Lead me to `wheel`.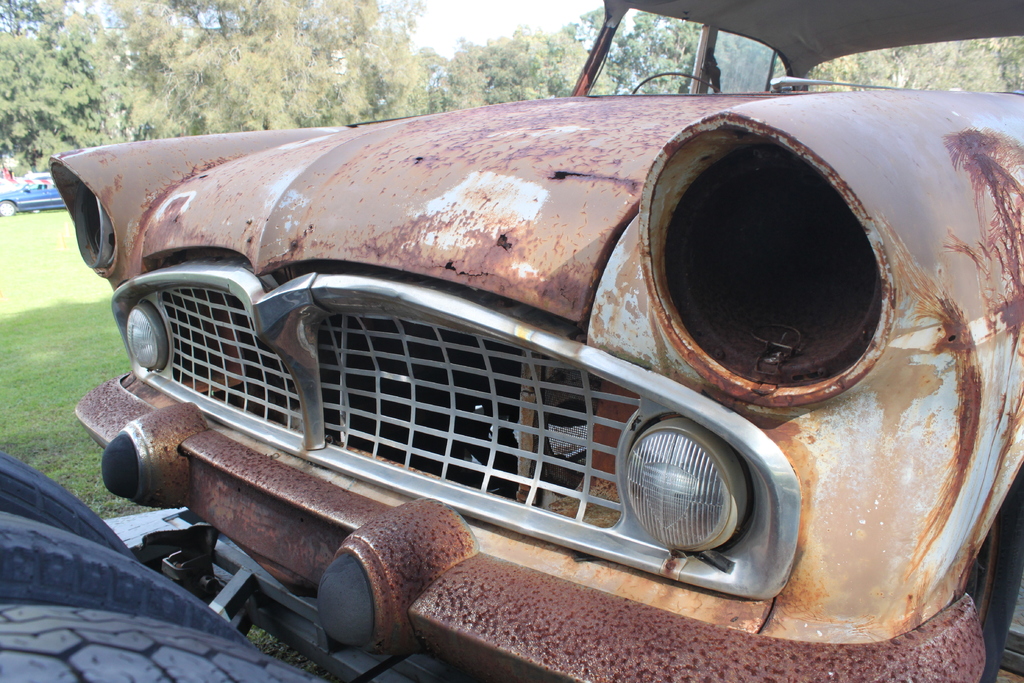
Lead to x1=0, y1=604, x2=339, y2=682.
